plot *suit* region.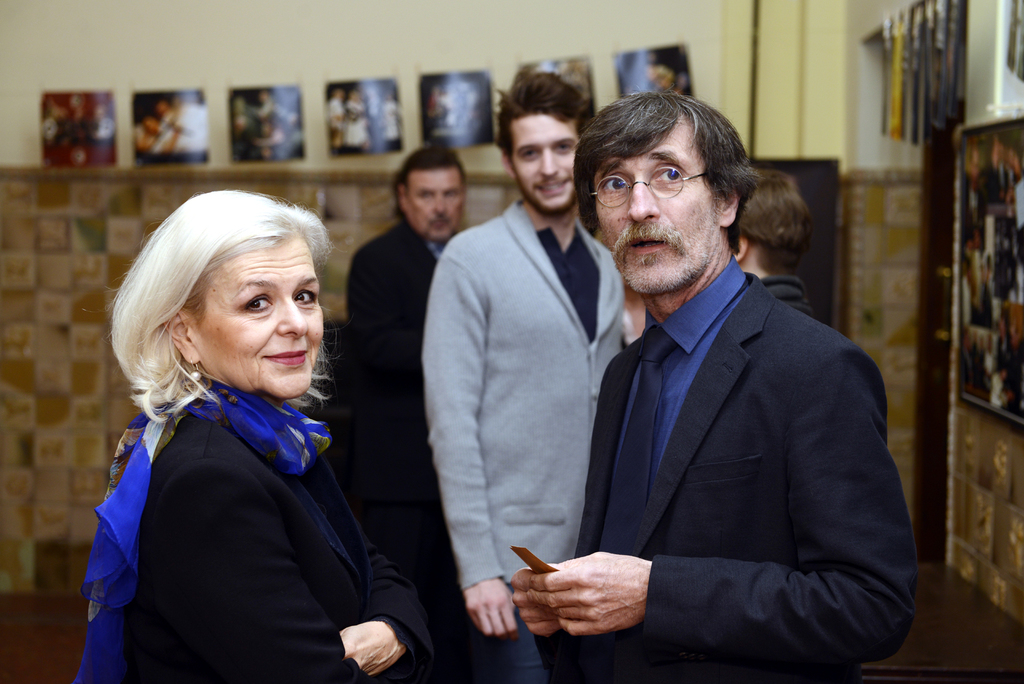
Plotted at x1=426, y1=200, x2=628, y2=615.
